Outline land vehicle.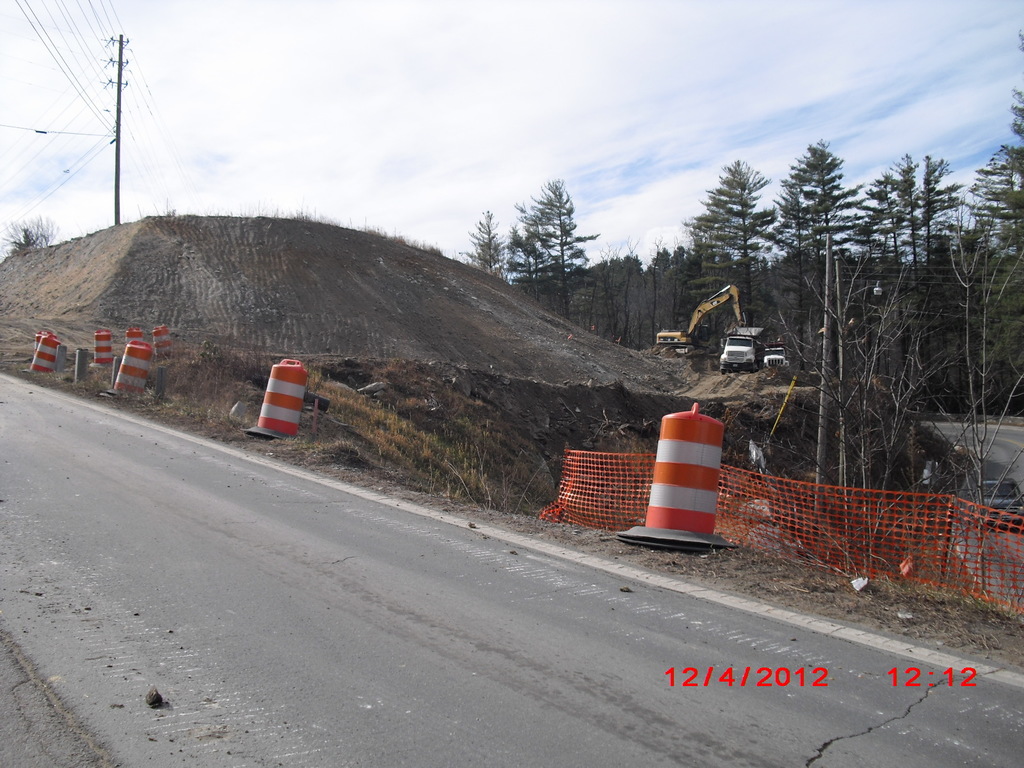
Outline: {"x1": 721, "y1": 337, "x2": 756, "y2": 370}.
